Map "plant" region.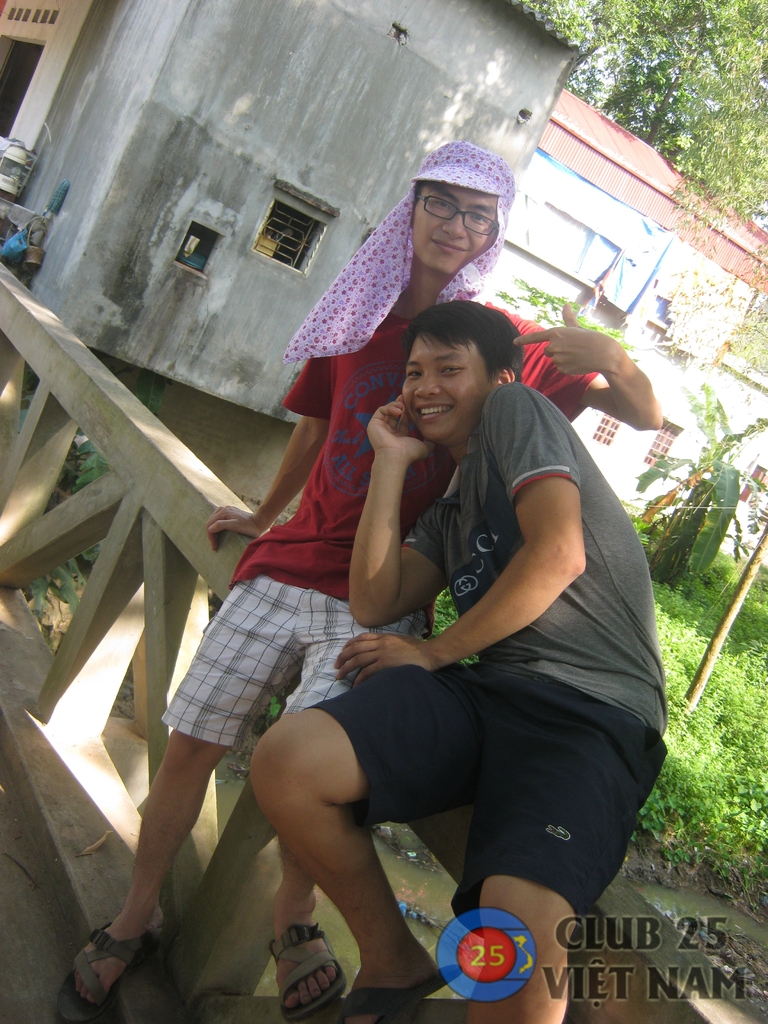
Mapped to 105:665:135:721.
